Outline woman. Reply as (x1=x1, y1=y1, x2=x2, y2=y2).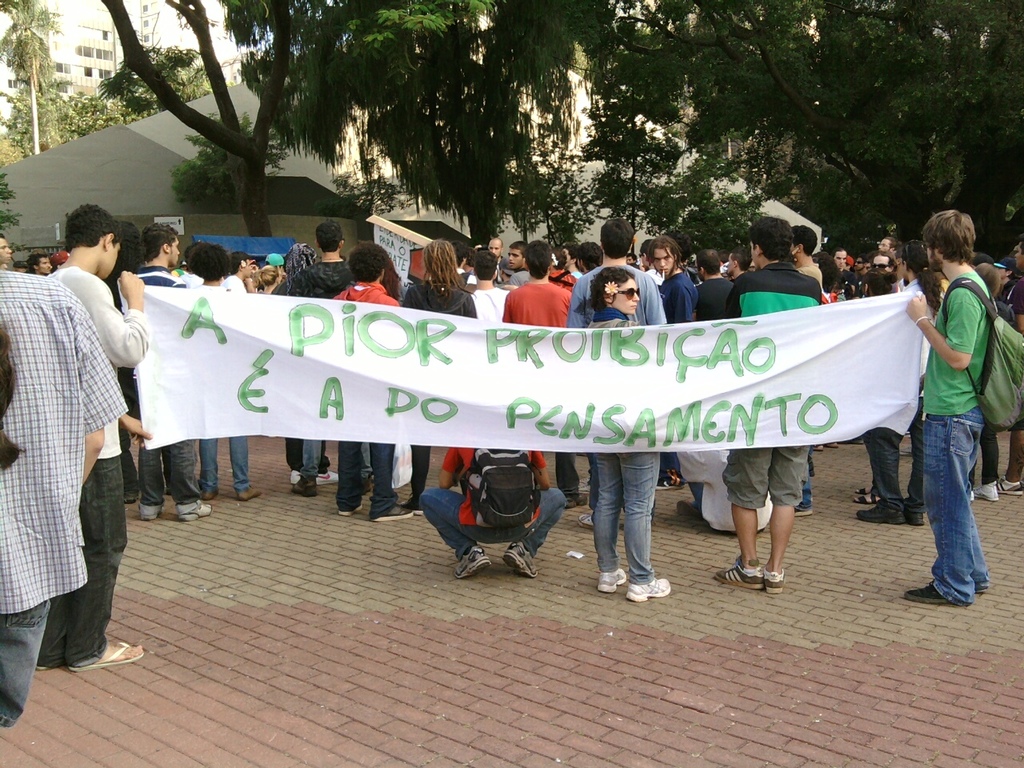
(x1=546, y1=249, x2=578, y2=293).
